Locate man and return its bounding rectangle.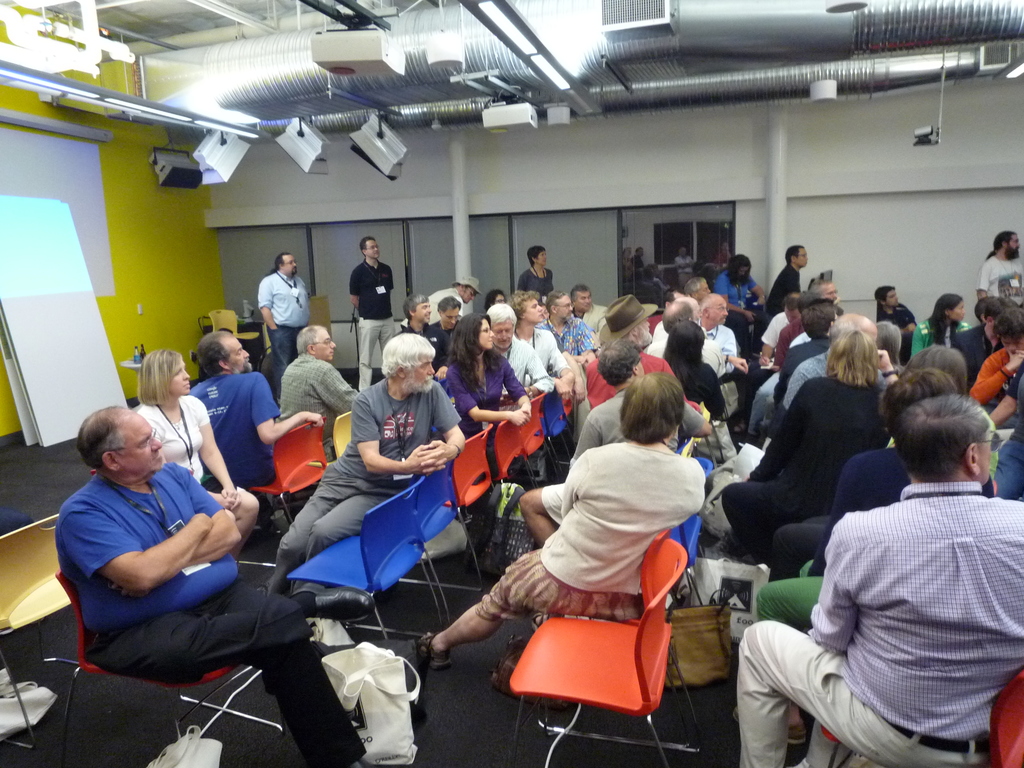
left=397, top=278, right=485, bottom=337.
